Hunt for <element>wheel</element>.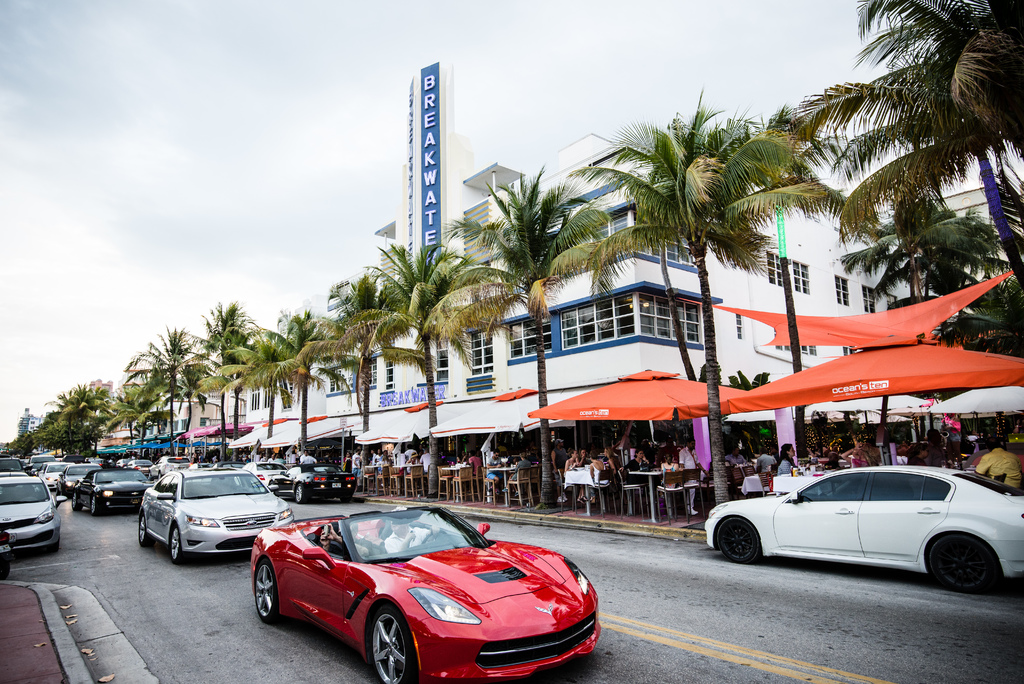
Hunted down at 0/558/12/582.
